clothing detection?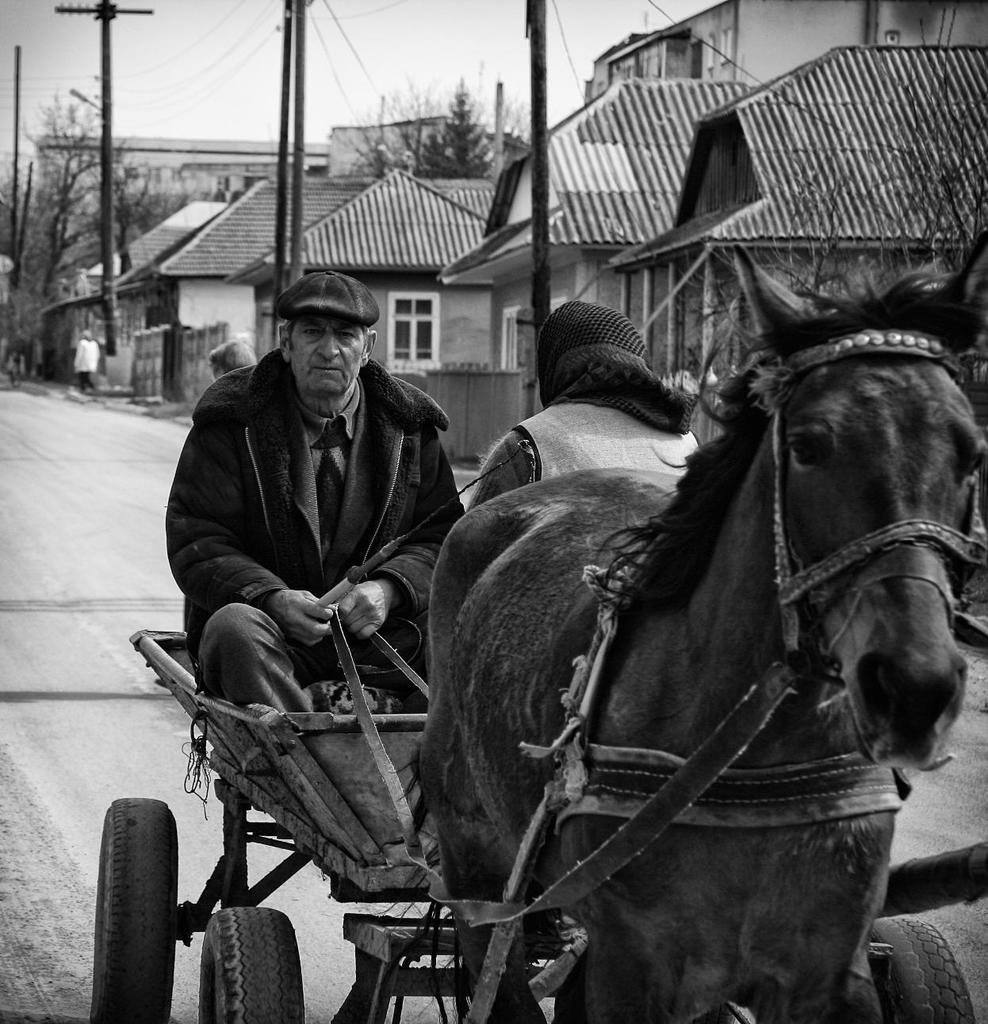
150,306,458,760
